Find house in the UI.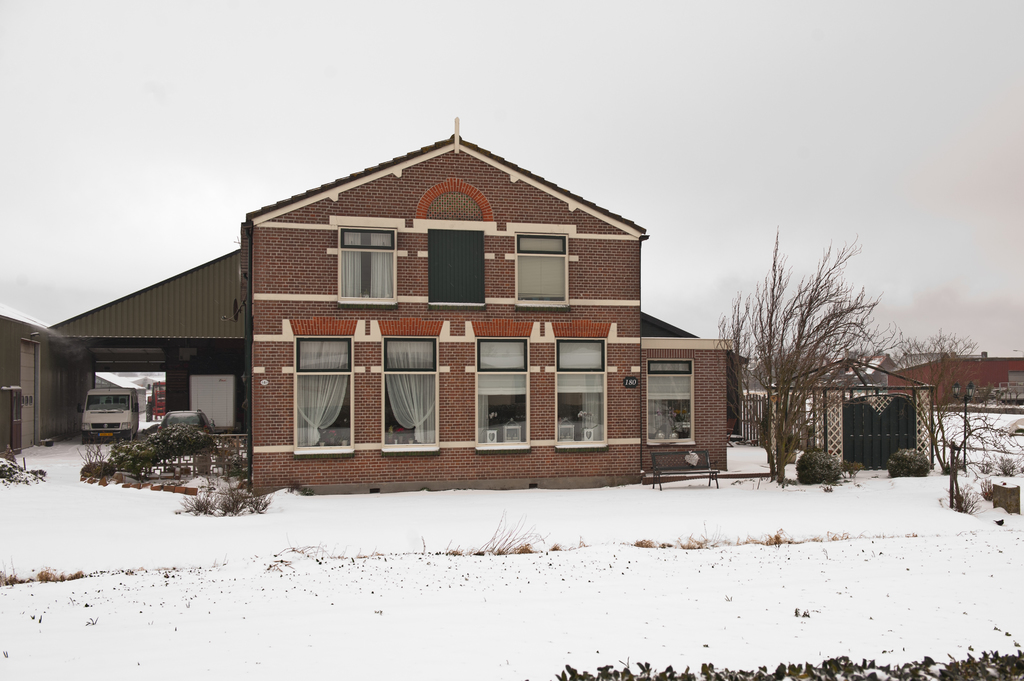
UI element at left=244, top=109, right=740, bottom=502.
